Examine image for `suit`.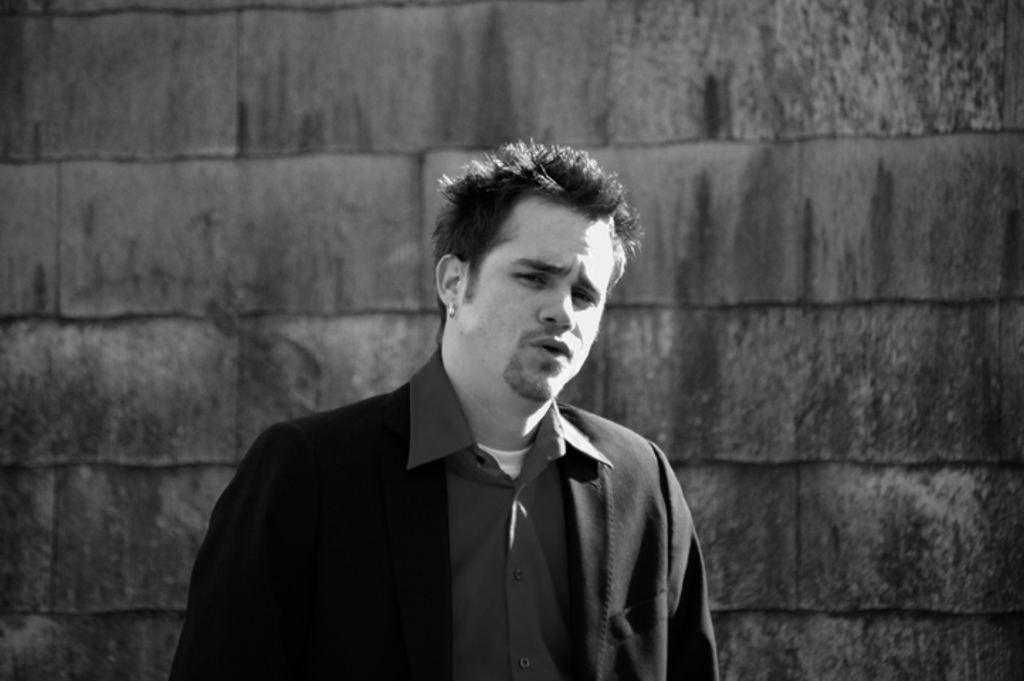
Examination result: bbox=(183, 294, 720, 660).
